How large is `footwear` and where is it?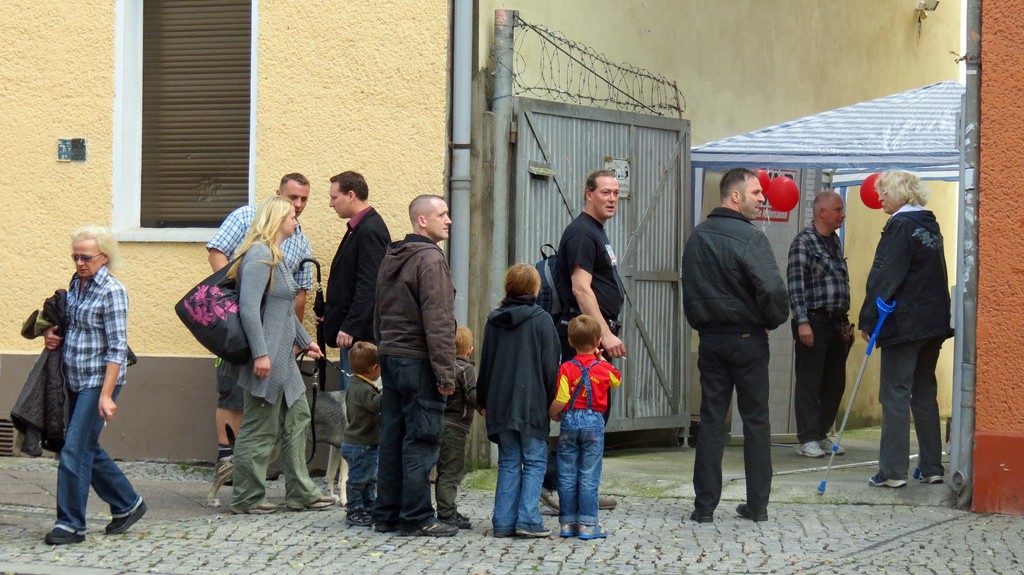
Bounding box: box(684, 504, 716, 524).
